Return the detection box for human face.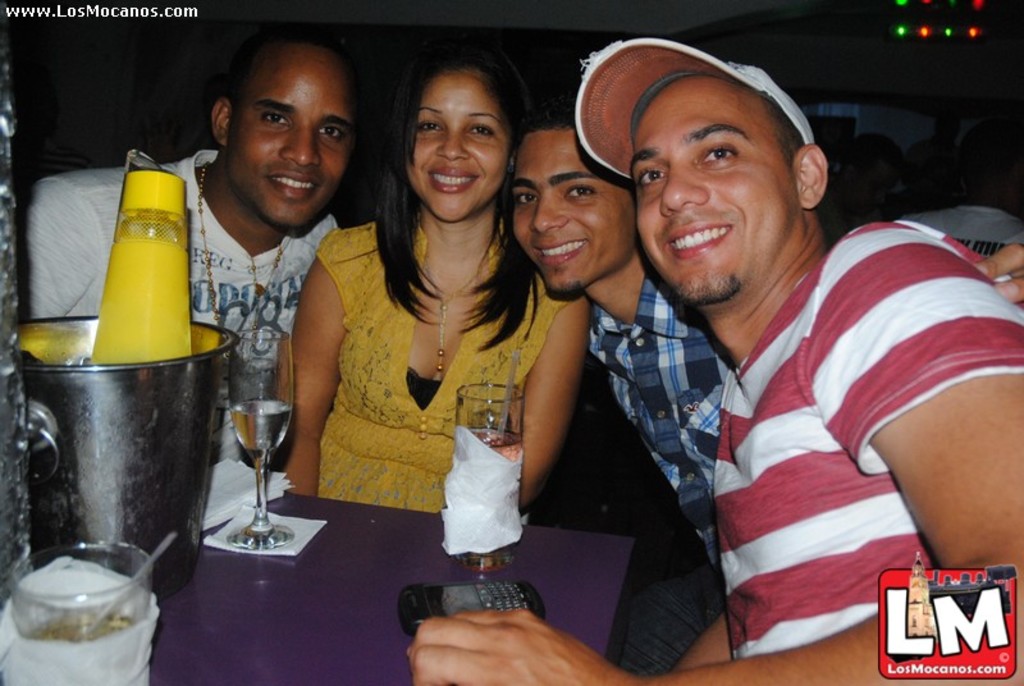
<region>512, 128, 639, 294</region>.
